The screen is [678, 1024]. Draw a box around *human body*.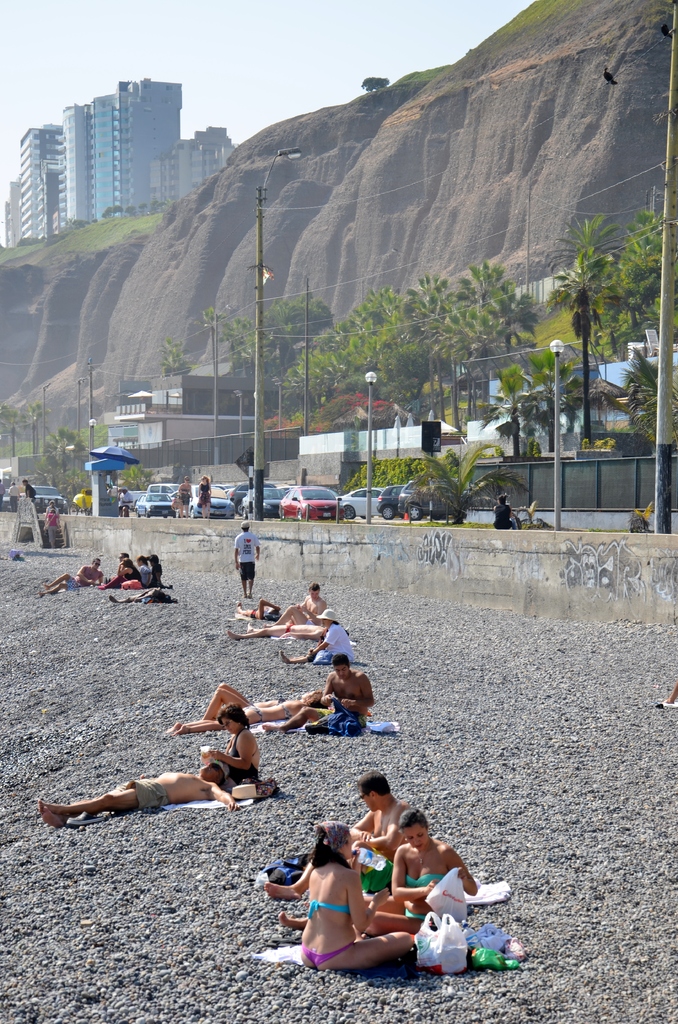
left=42, top=566, right=101, bottom=593.
